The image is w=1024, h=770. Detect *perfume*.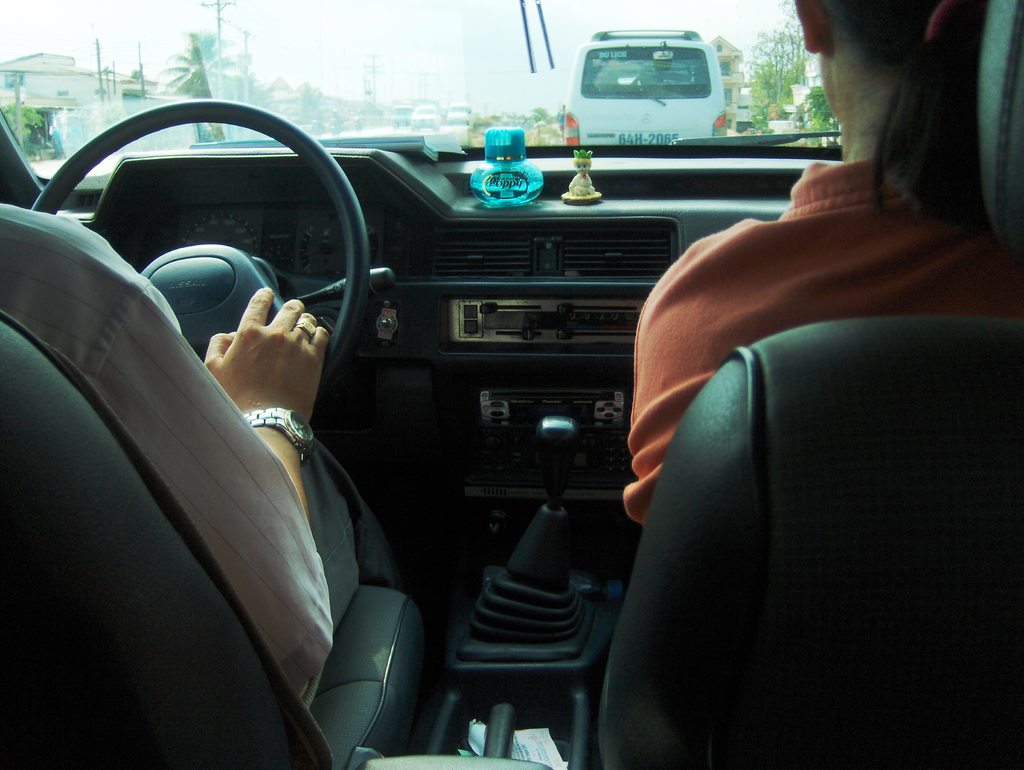
Detection: <box>474,133,544,205</box>.
